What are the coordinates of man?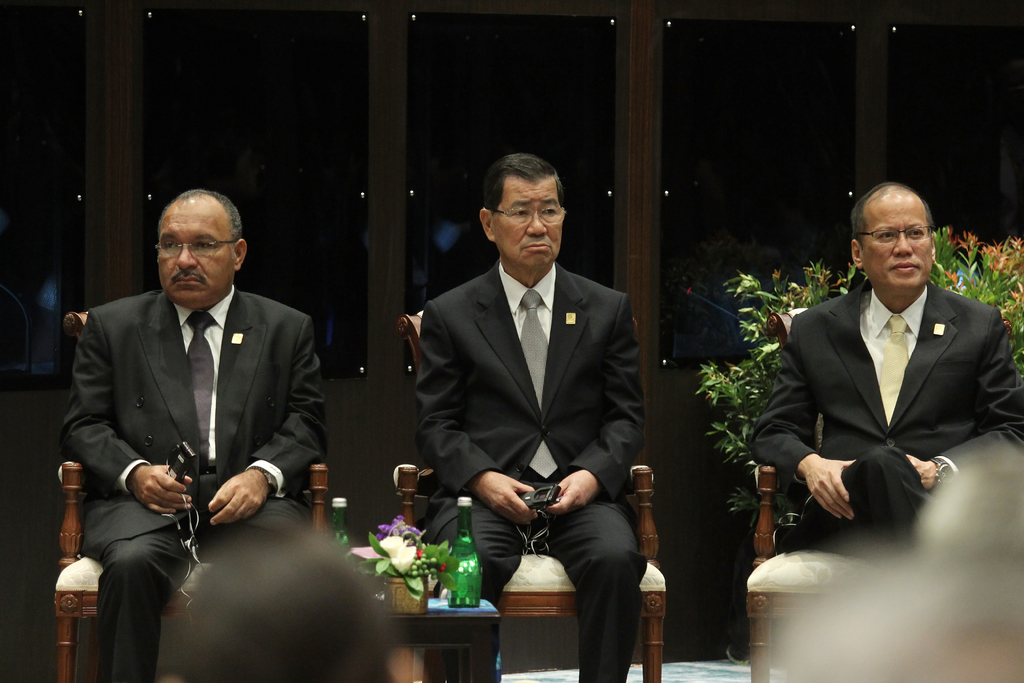
(750,181,1023,573).
